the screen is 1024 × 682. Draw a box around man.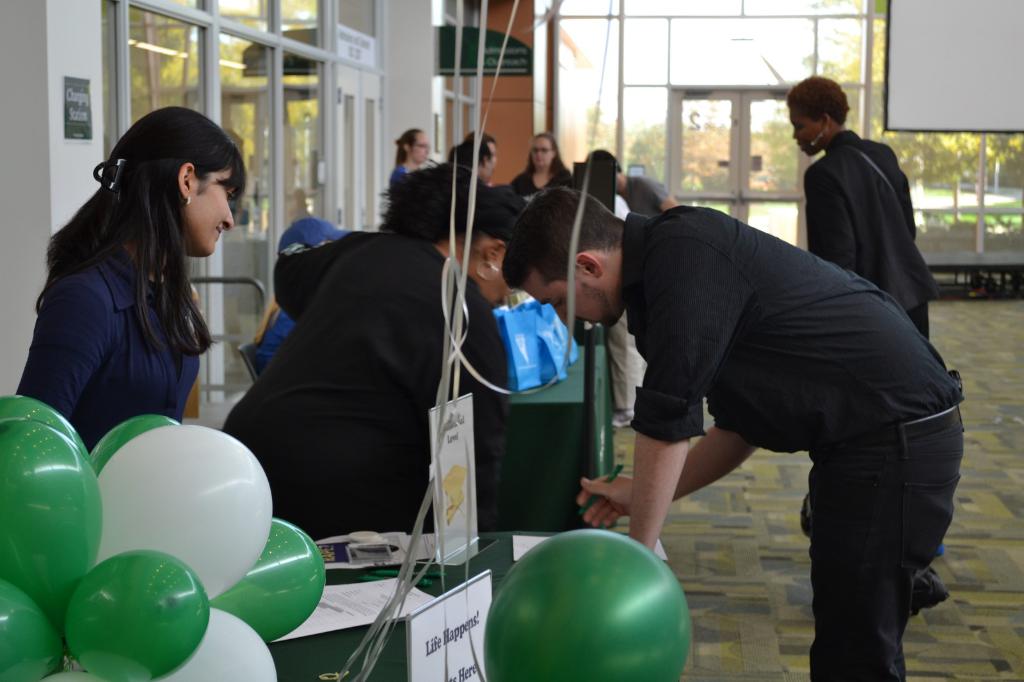
bbox(500, 184, 961, 681).
